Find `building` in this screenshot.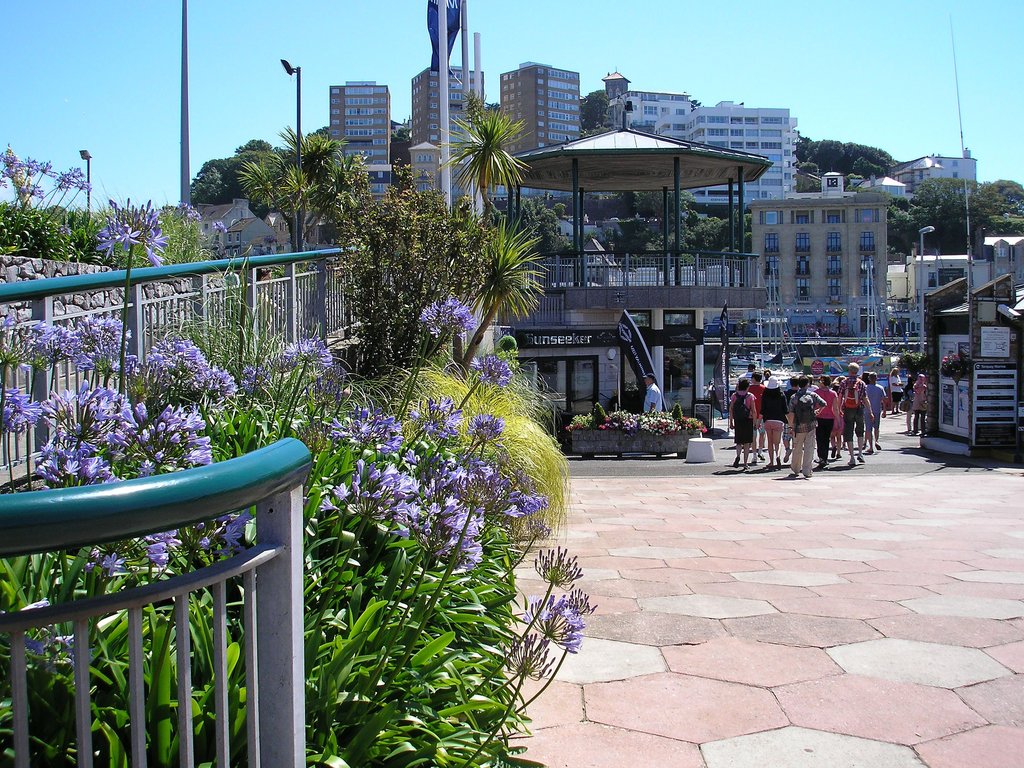
The bounding box for `building` is box(410, 65, 486, 156).
